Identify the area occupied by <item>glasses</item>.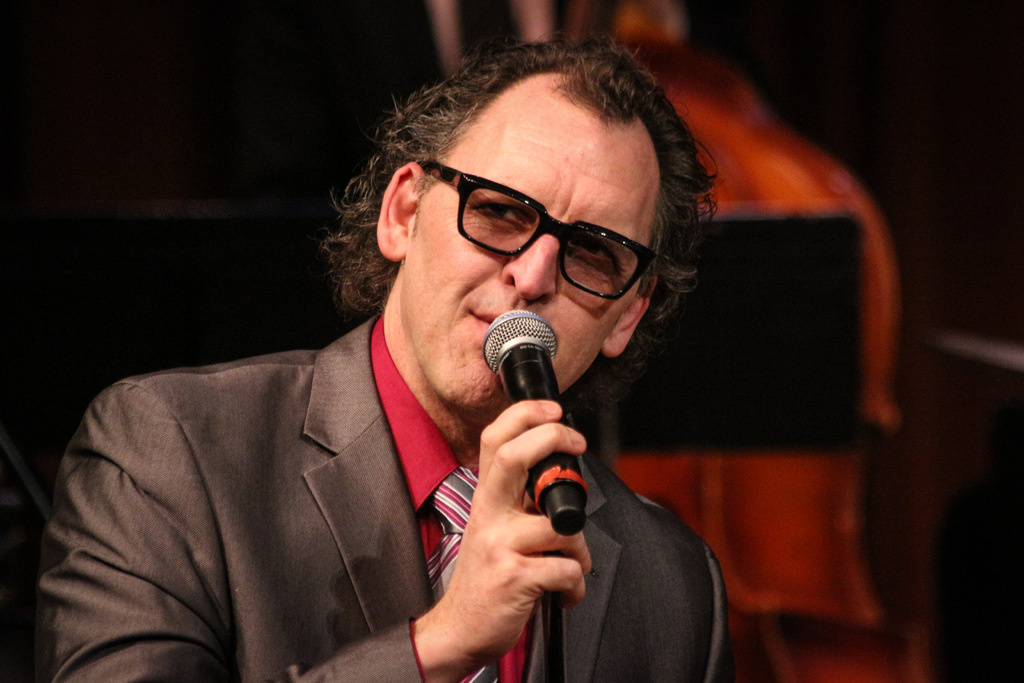
Area: x1=428, y1=160, x2=657, y2=305.
